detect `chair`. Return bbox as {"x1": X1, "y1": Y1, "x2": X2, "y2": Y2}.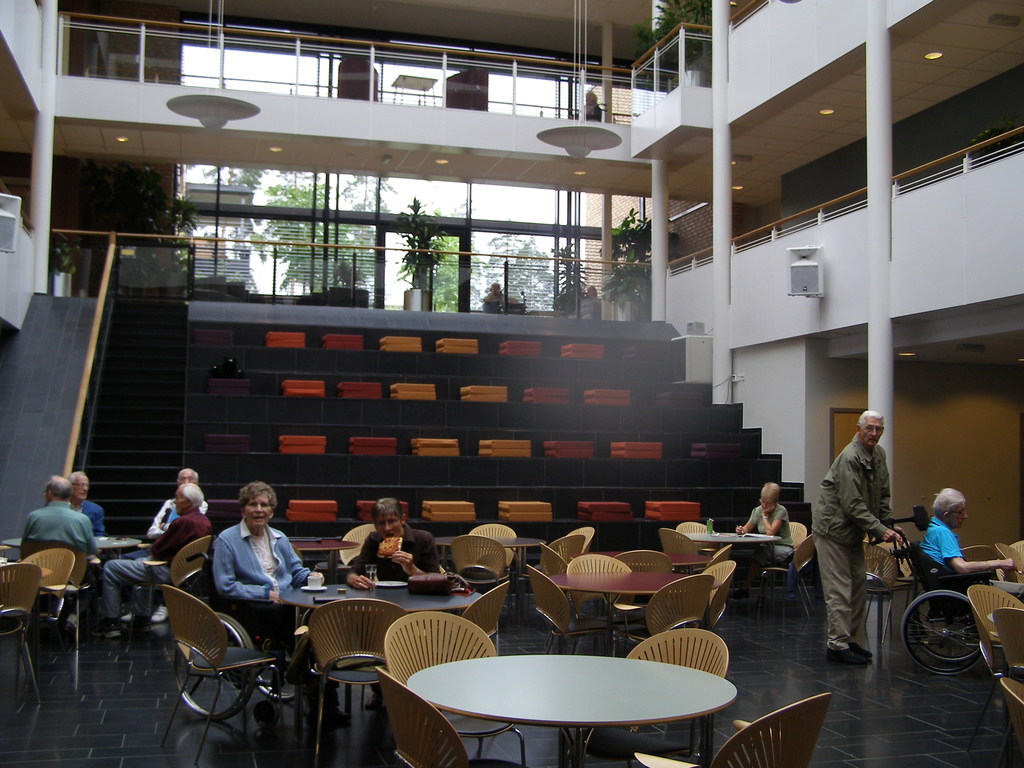
{"x1": 545, "y1": 534, "x2": 582, "y2": 567}.
